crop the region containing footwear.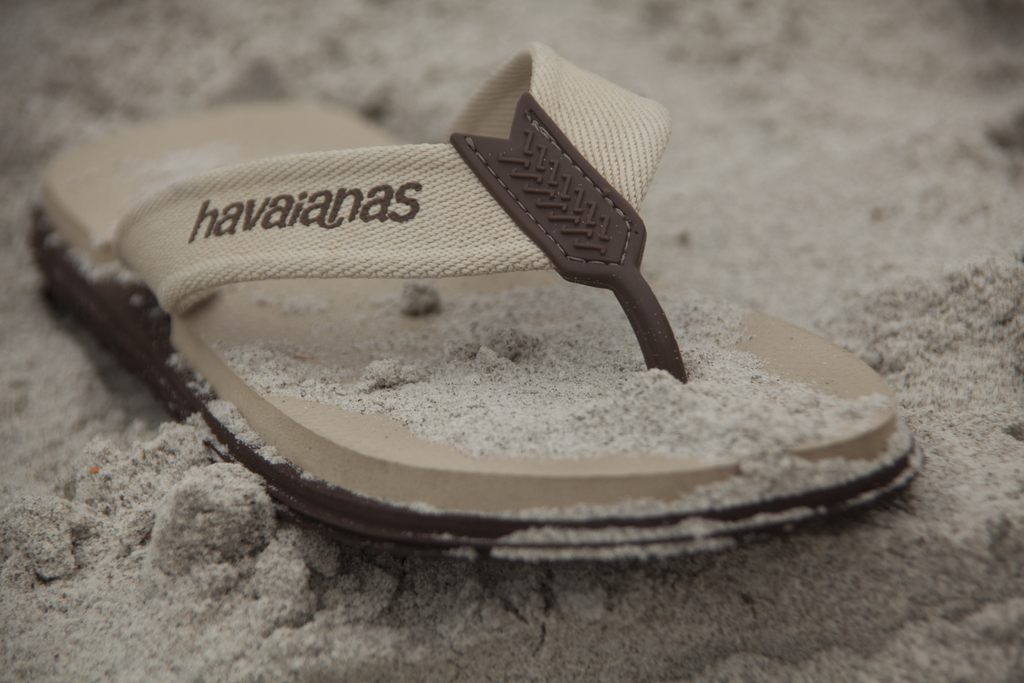
Crop region: pyautogui.locateOnScreen(23, 47, 927, 549).
